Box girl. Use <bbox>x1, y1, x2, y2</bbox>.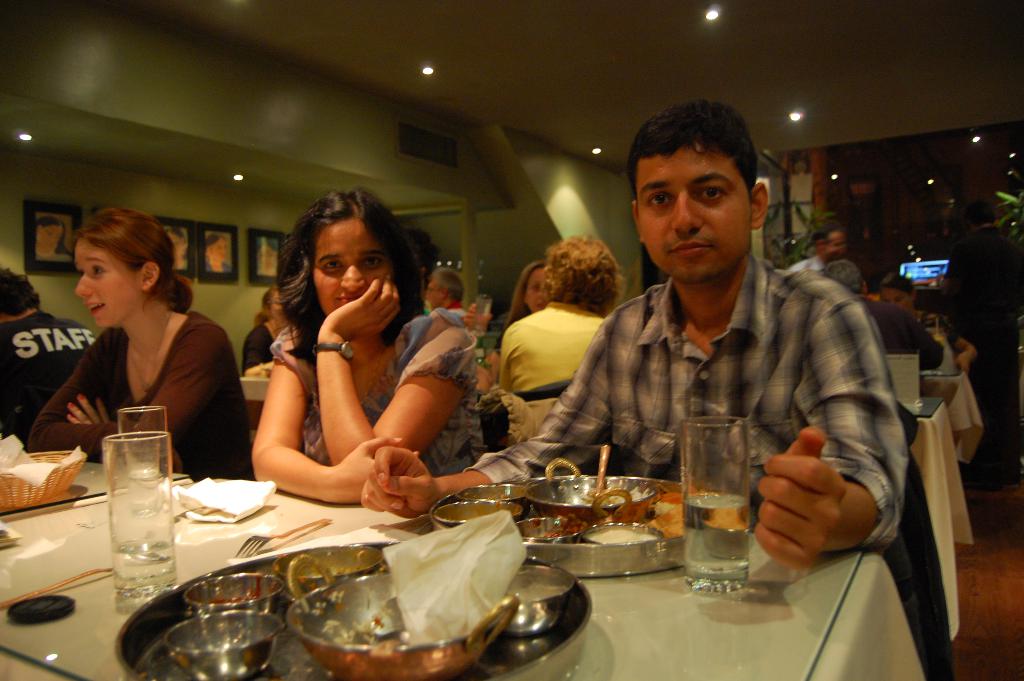
<bbox>249, 188, 489, 498</bbox>.
